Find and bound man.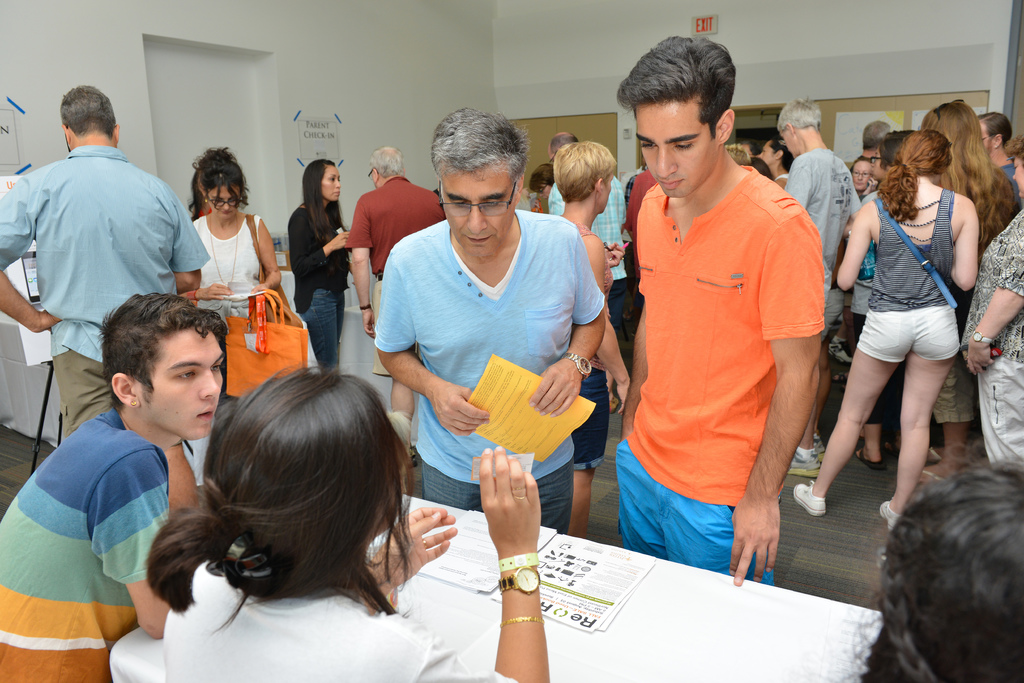
Bound: rect(545, 129, 628, 331).
